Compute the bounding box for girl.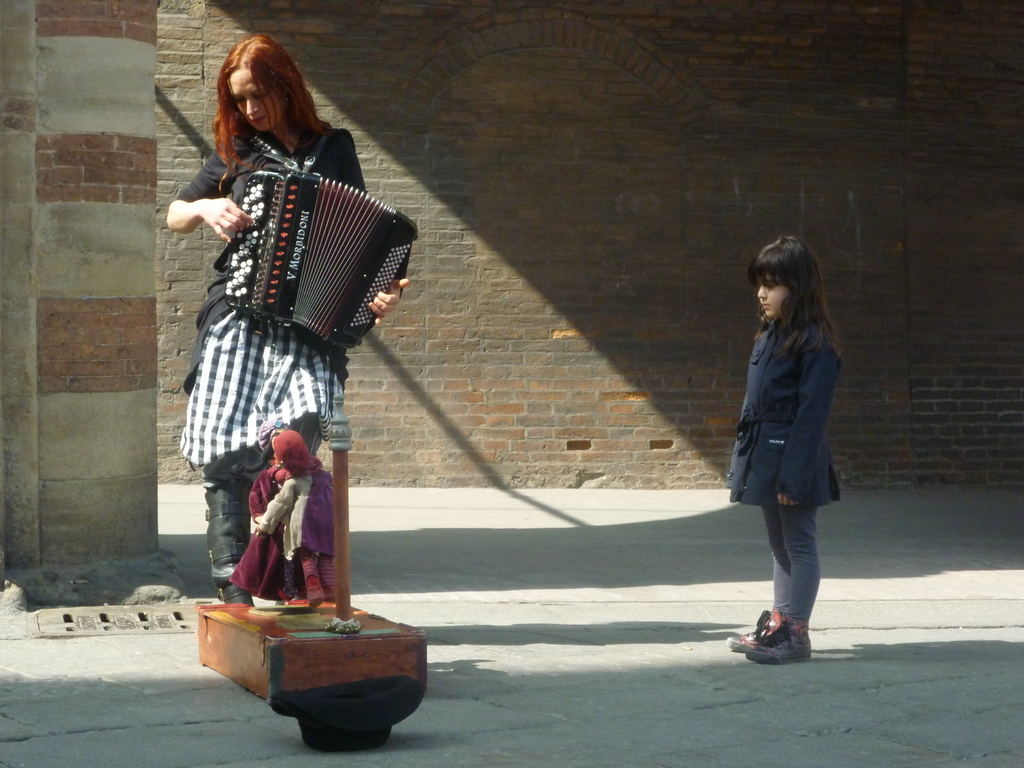
detection(255, 427, 338, 612).
